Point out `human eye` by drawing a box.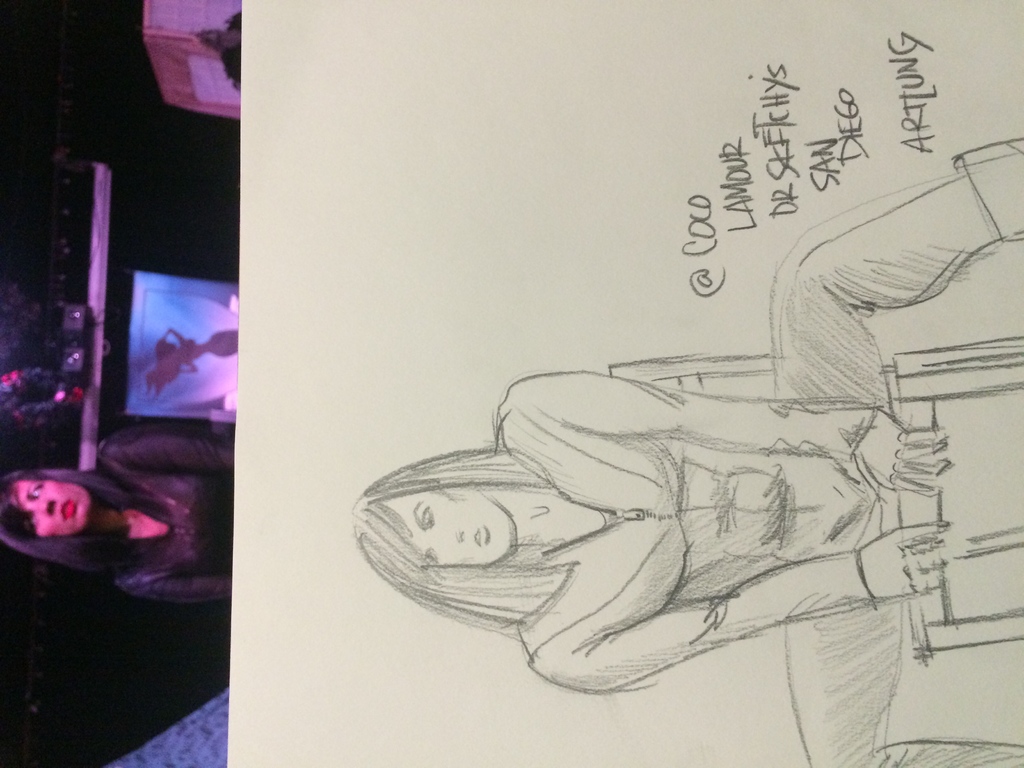
pyautogui.locateOnScreen(424, 543, 436, 570).
